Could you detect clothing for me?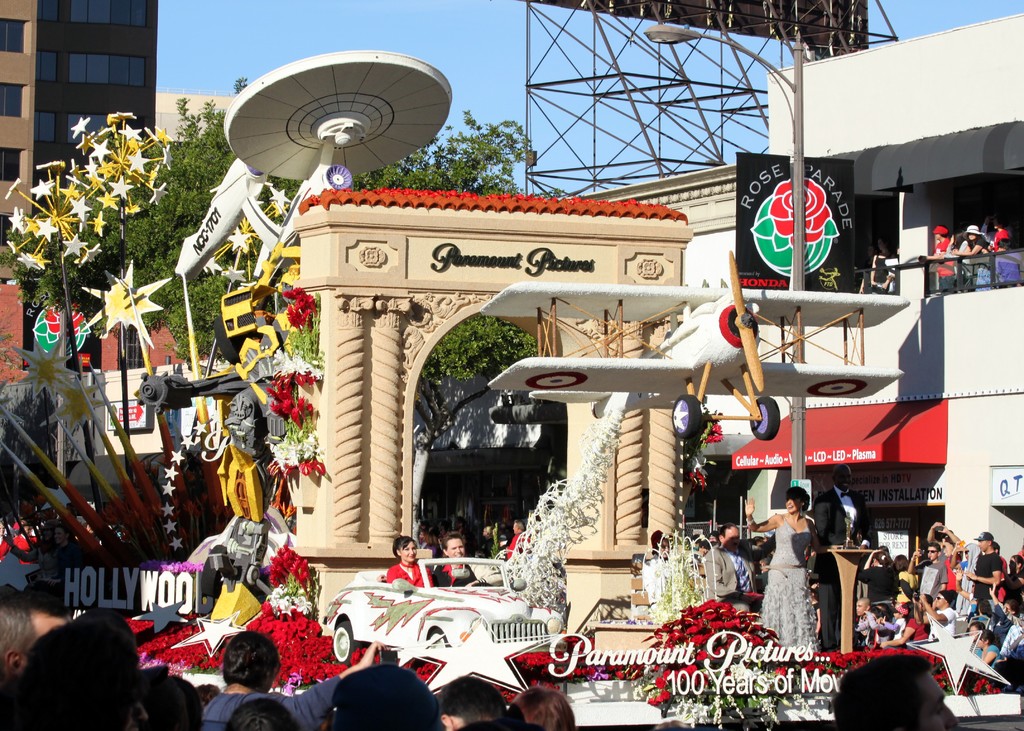
Detection result: l=932, t=234, r=953, b=294.
